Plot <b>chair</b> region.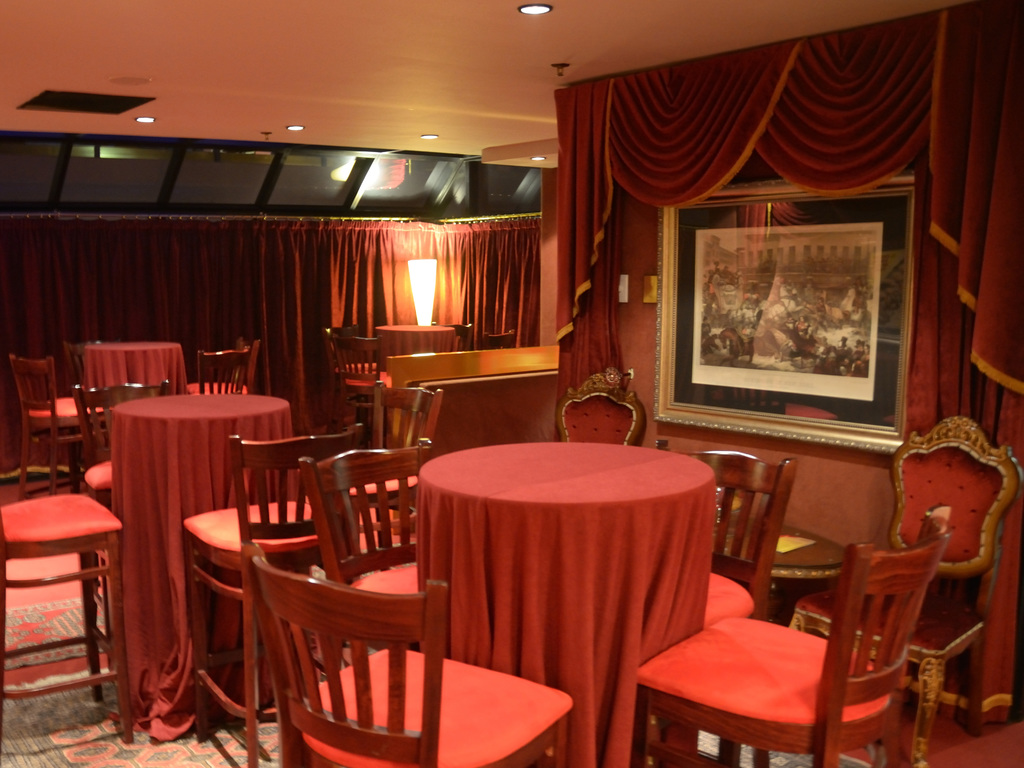
Plotted at 478 324 518 348.
